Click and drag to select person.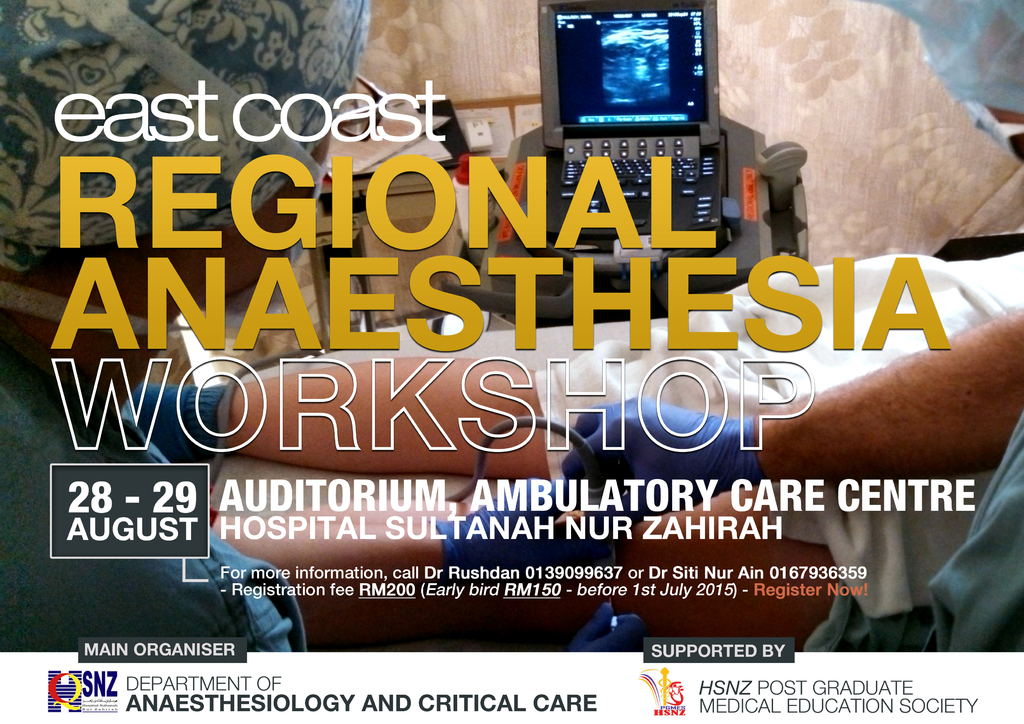
Selection: <bbox>107, 249, 998, 657</bbox>.
